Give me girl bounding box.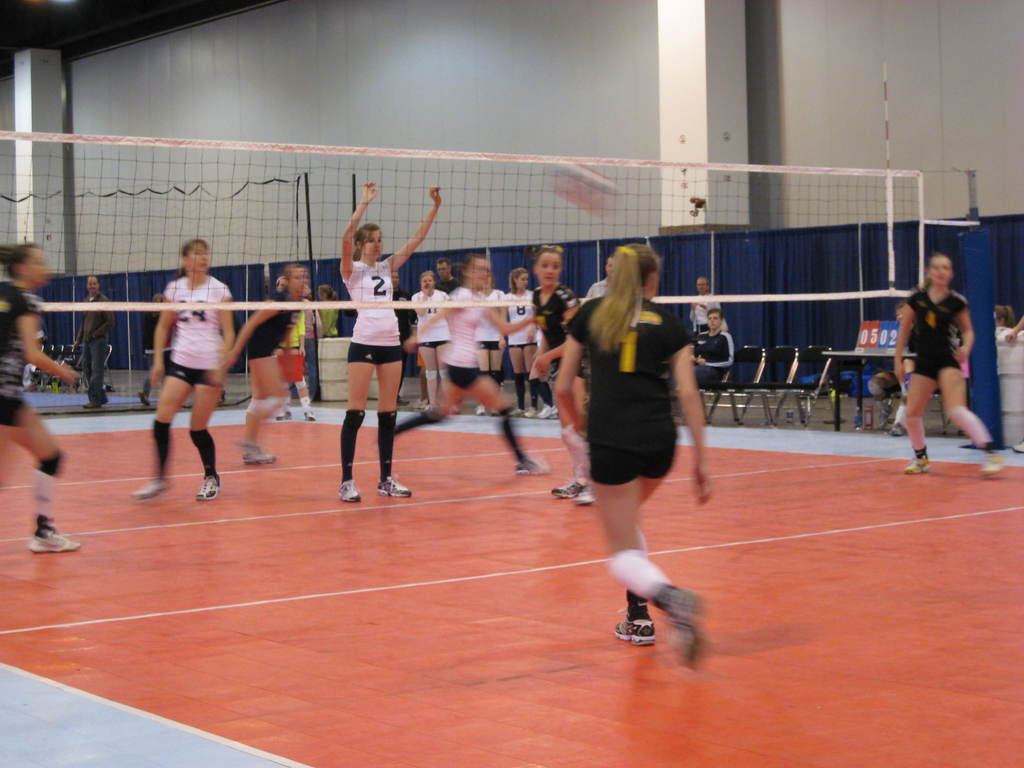
rect(346, 188, 437, 503).
